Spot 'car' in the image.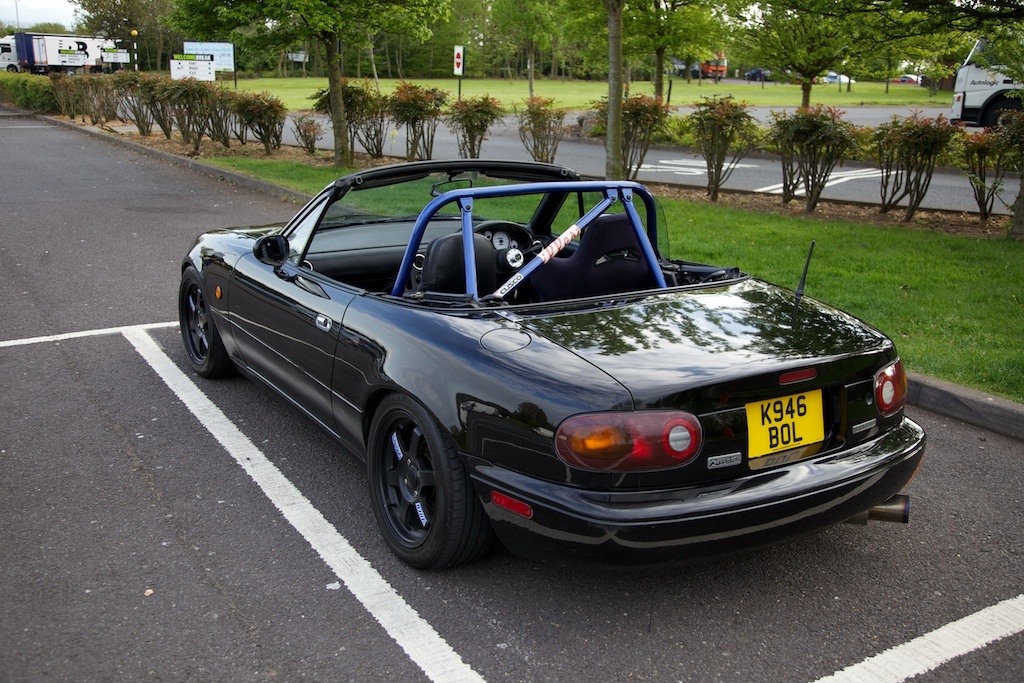
'car' found at 825 72 860 84.
